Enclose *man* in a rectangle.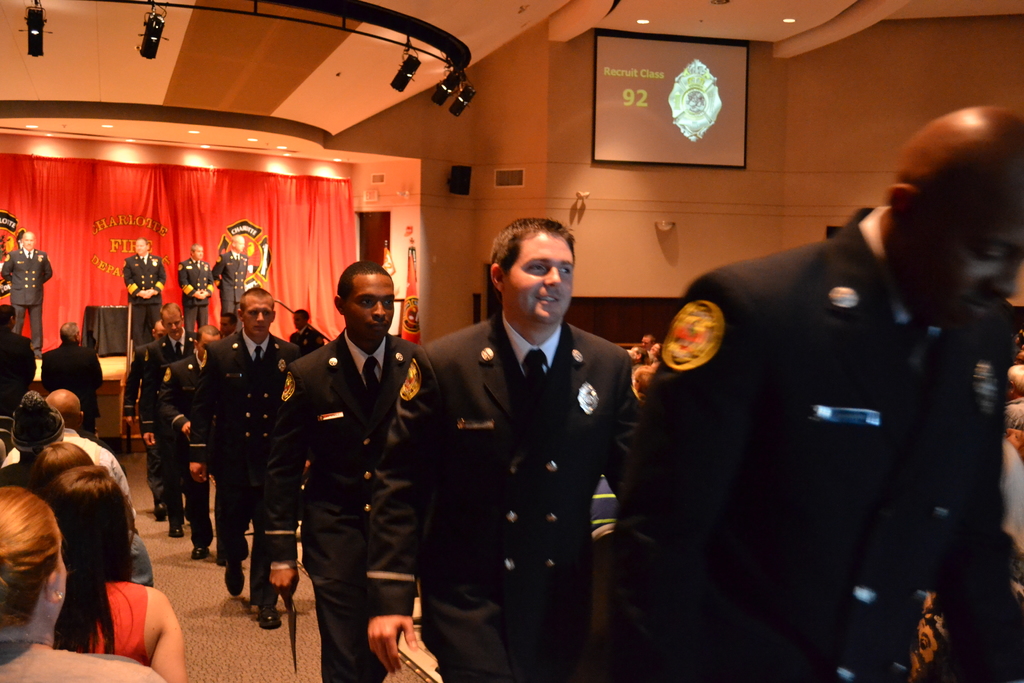
rect(611, 105, 1023, 682).
